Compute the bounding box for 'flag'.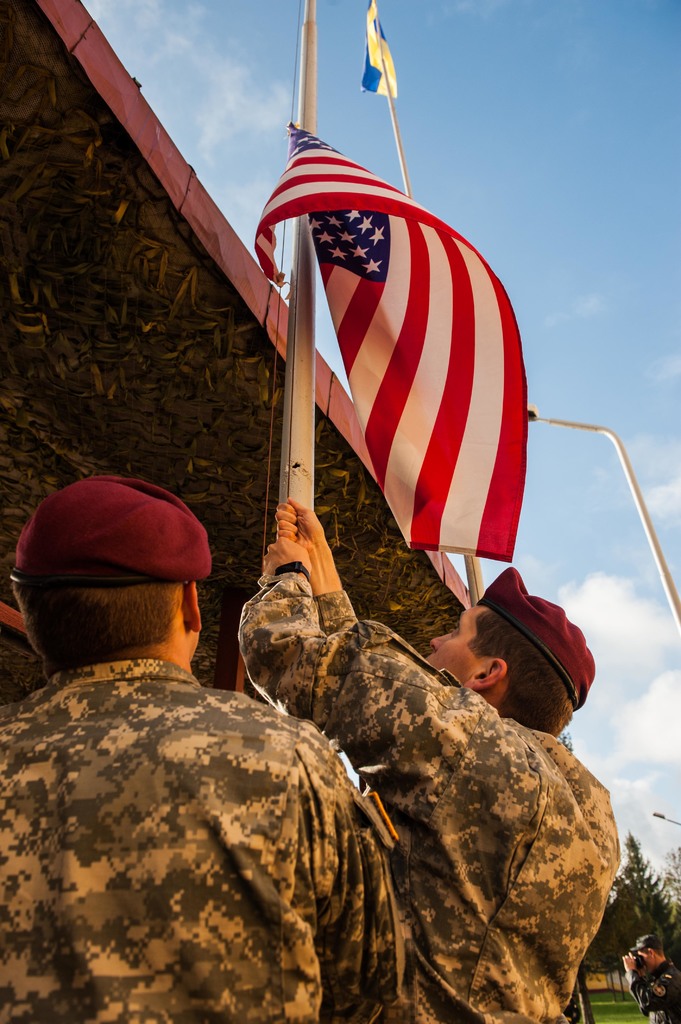
BBox(256, 118, 536, 646).
